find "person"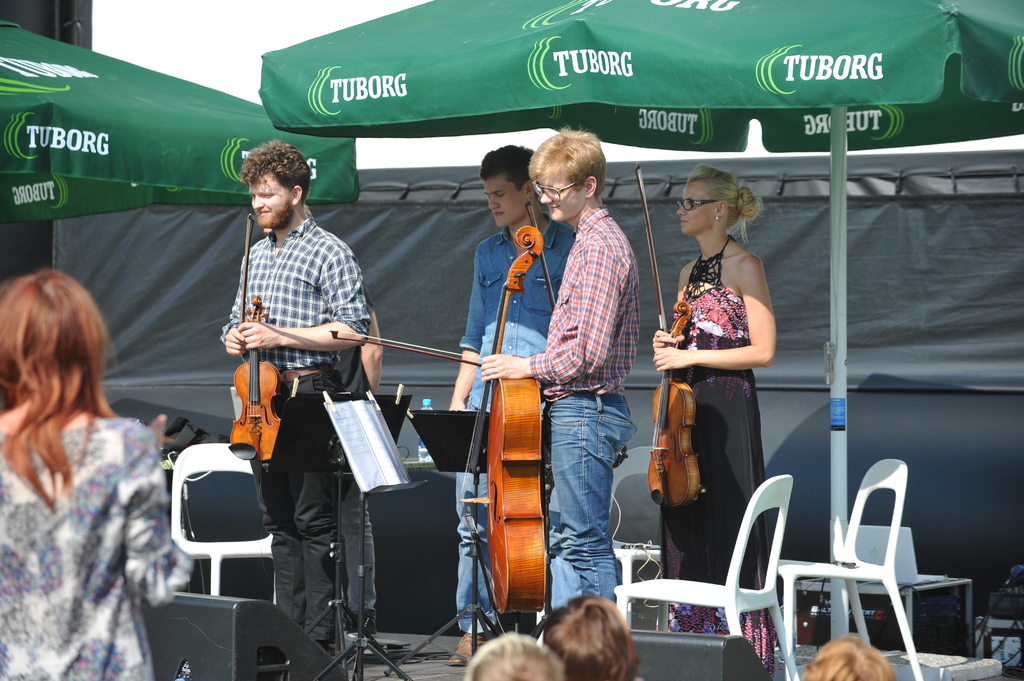
[445,142,574,657]
